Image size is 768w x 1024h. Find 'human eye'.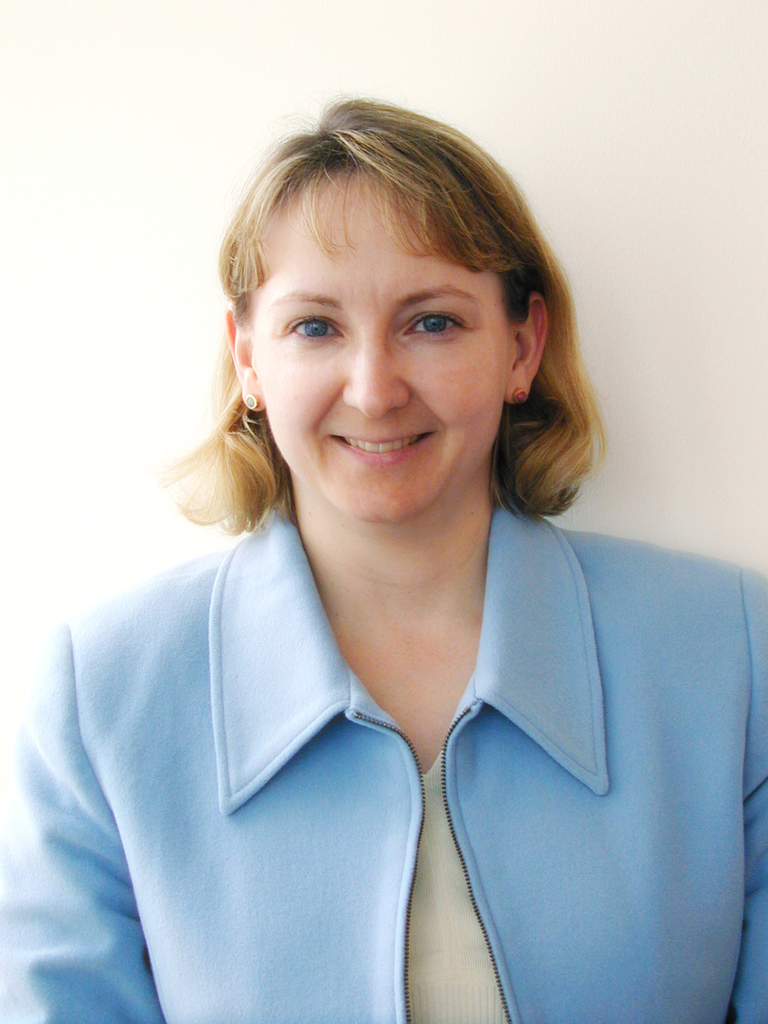
region(396, 306, 486, 337).
